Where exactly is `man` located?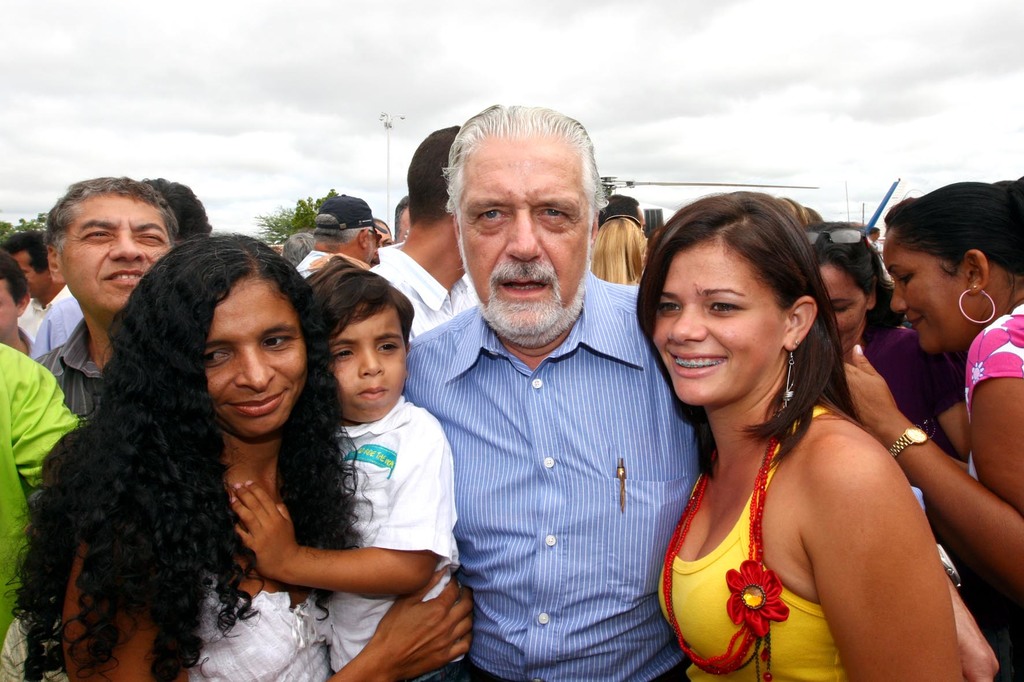
Its bounding box is (33,173,182,429).
